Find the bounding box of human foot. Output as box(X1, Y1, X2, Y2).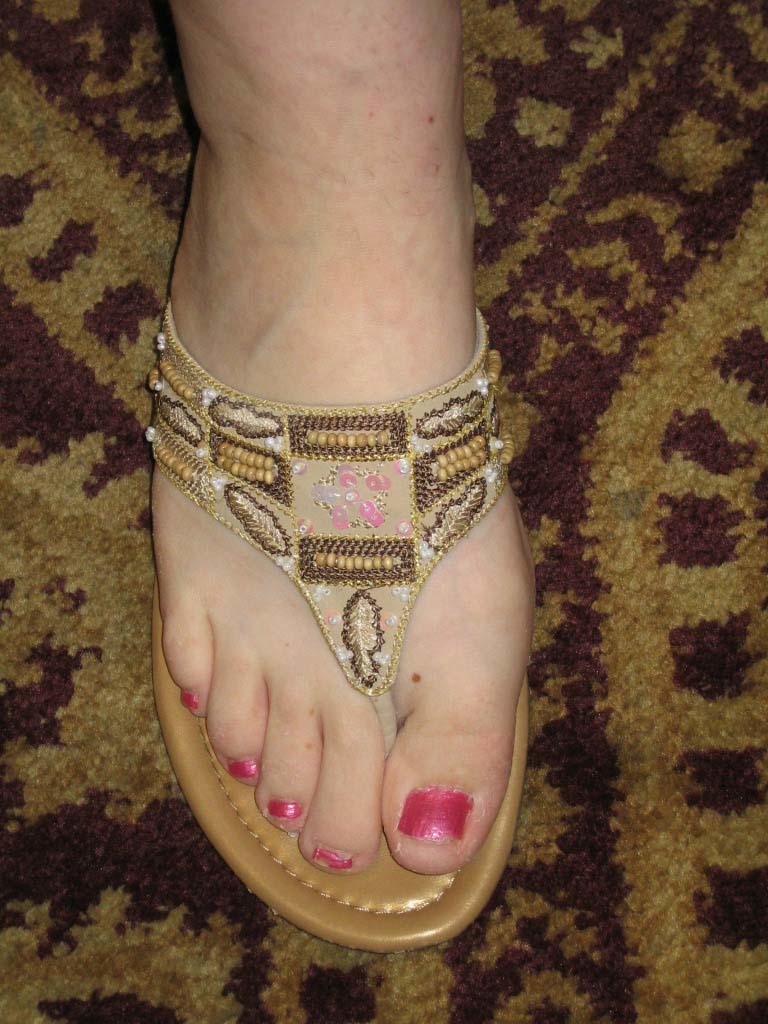
box(146, 61, 521, 955).
